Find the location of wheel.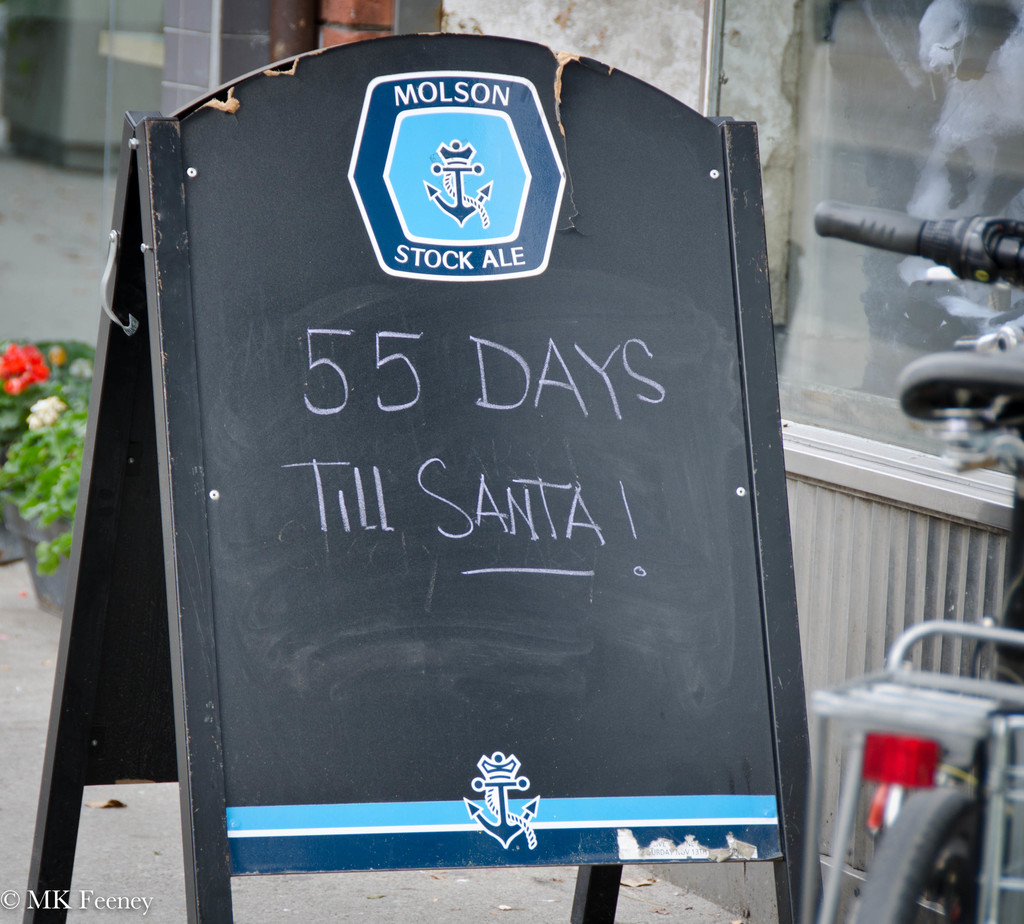
Location: <box>841,772,1007,923</box>.
